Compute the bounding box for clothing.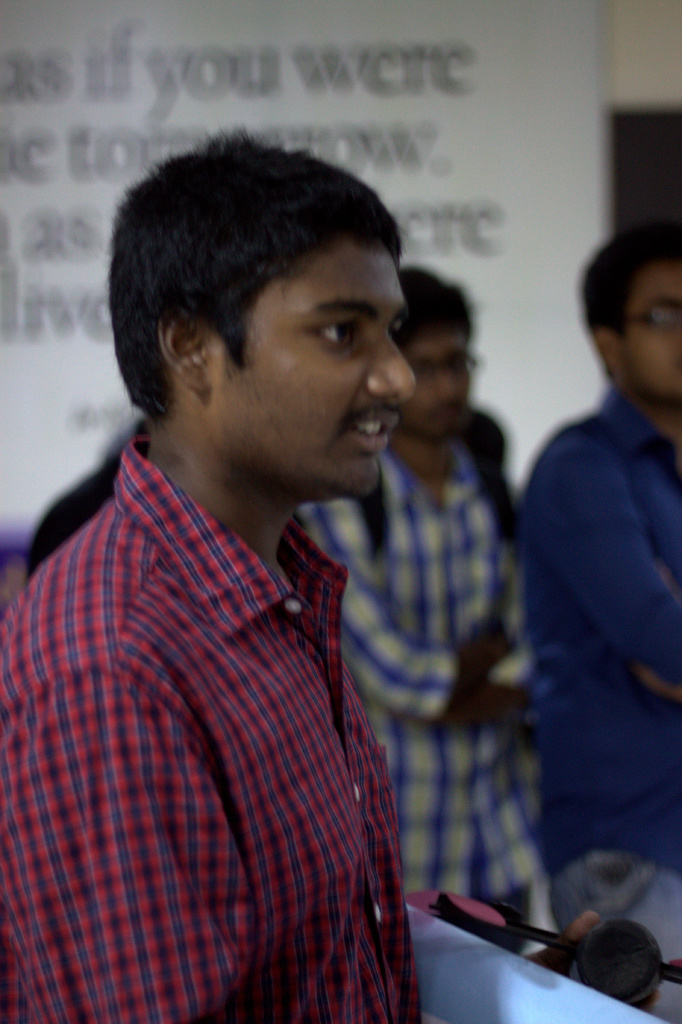
Rect(516, 384, 681, 1023).
